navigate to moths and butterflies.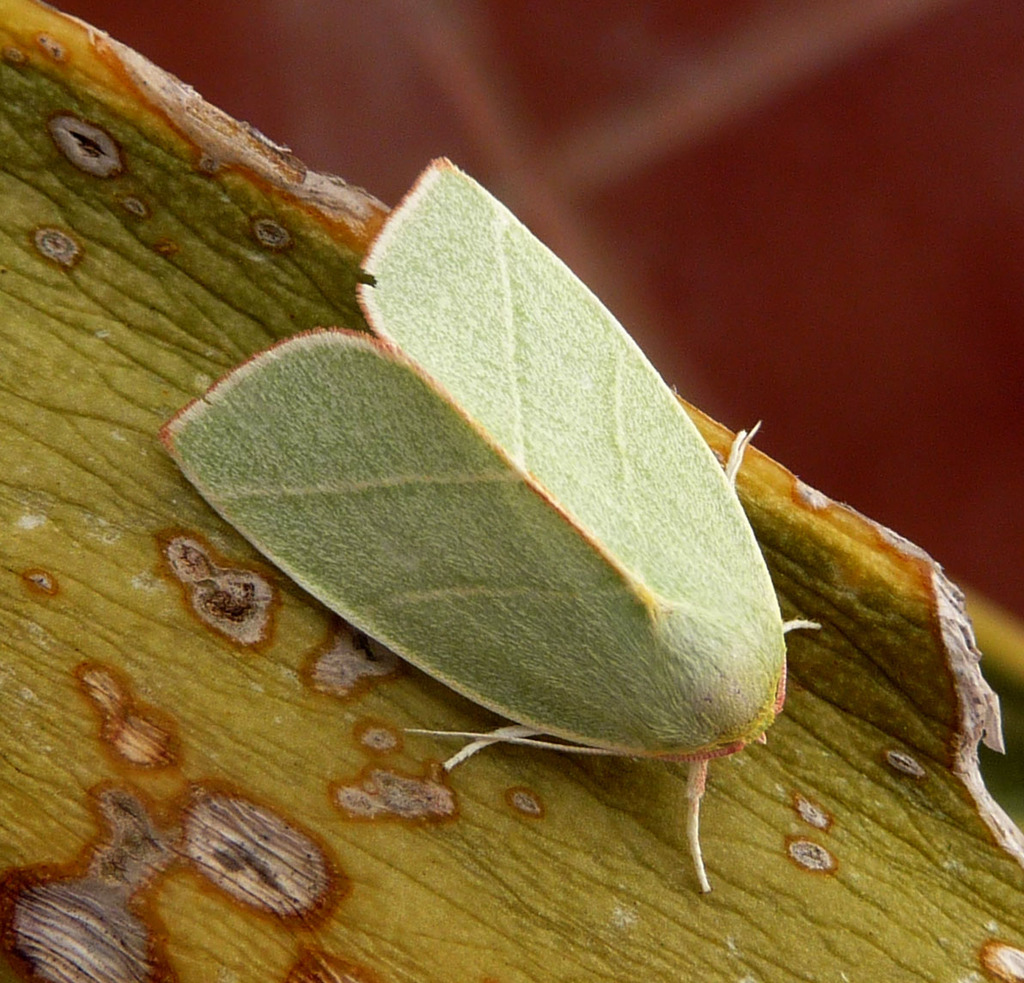
Navigation target: crop(148, 149, 827, 895).
